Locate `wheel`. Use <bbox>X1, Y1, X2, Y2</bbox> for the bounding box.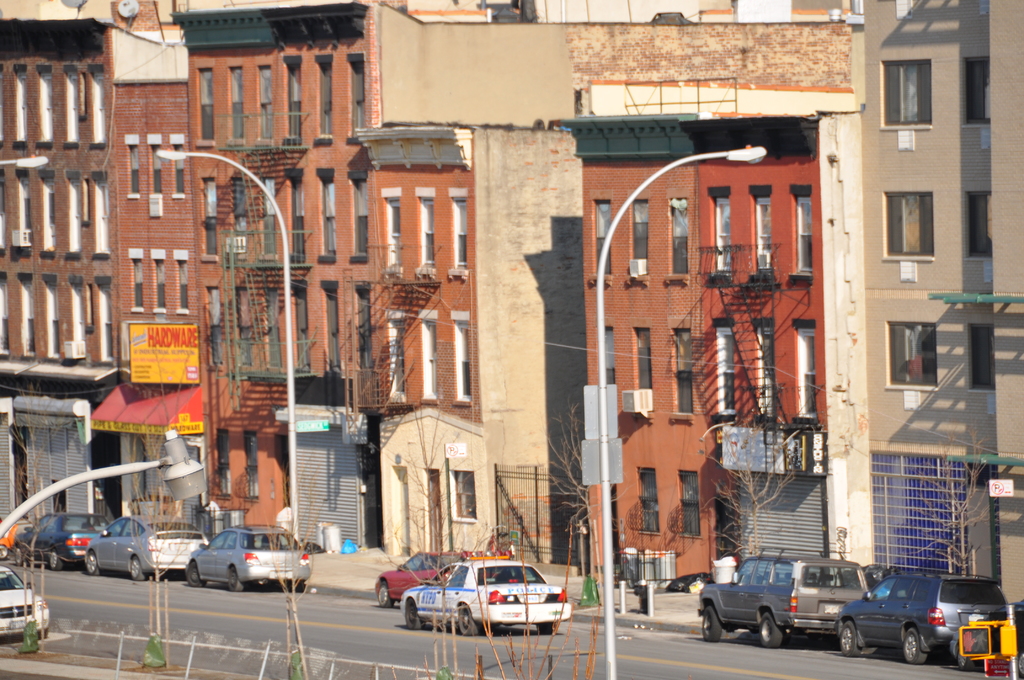
<bbox>131, 555, 143, 579</bbox>.
